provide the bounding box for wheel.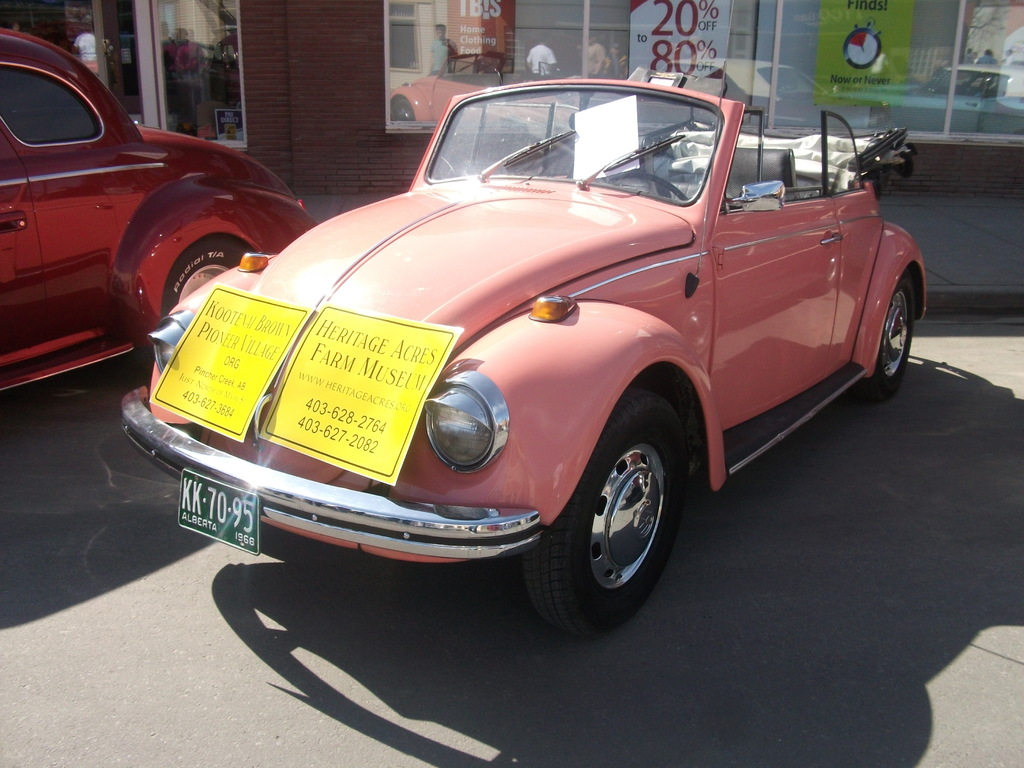
bbox=[570, 413, 682, 615].
